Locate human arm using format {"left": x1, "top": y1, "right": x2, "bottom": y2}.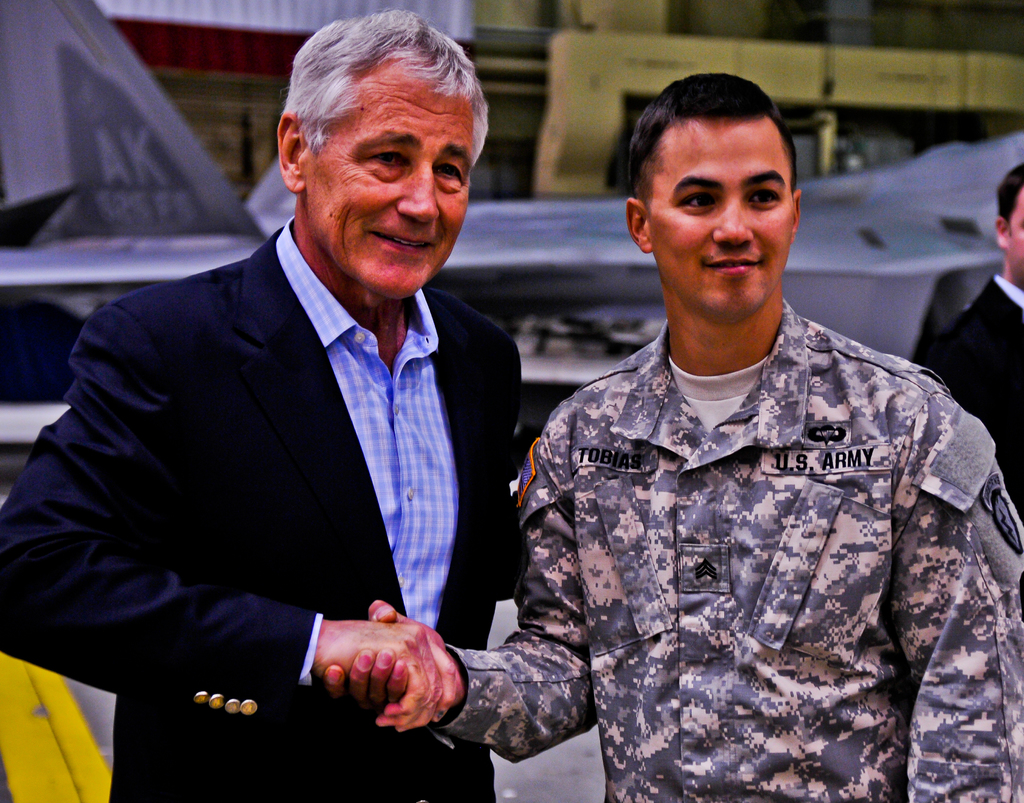
{"left": 324, "top": 434, "right": 597, "bottom": 763}.
